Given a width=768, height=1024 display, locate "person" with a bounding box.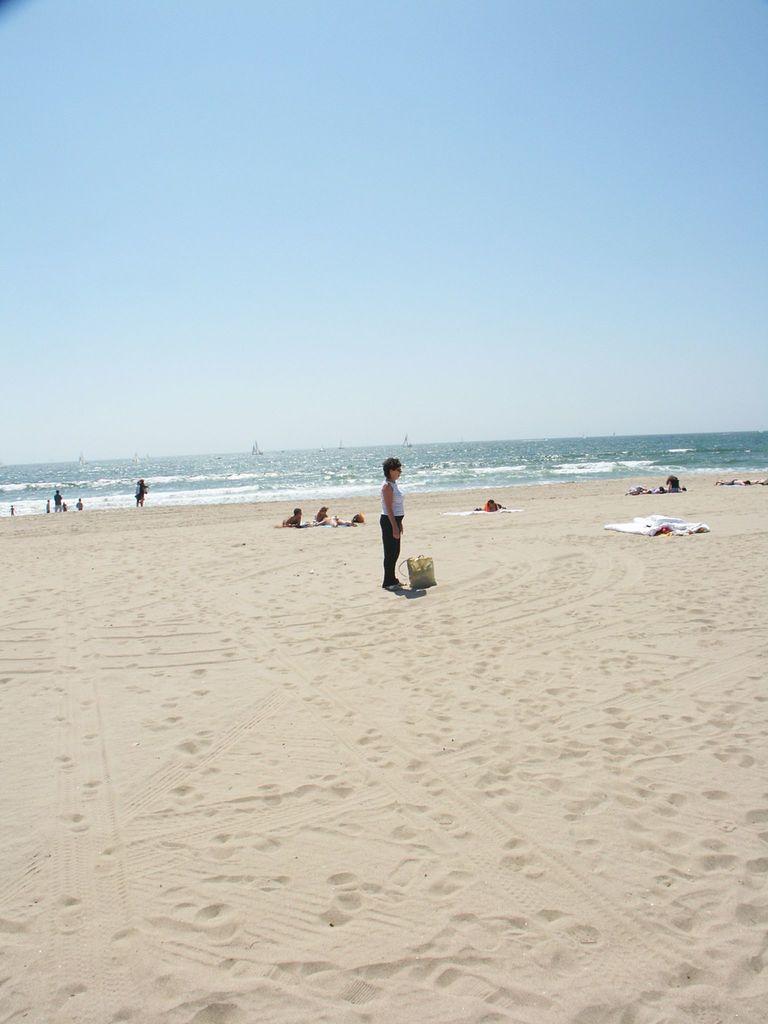
Located: 133 479 147 503.
